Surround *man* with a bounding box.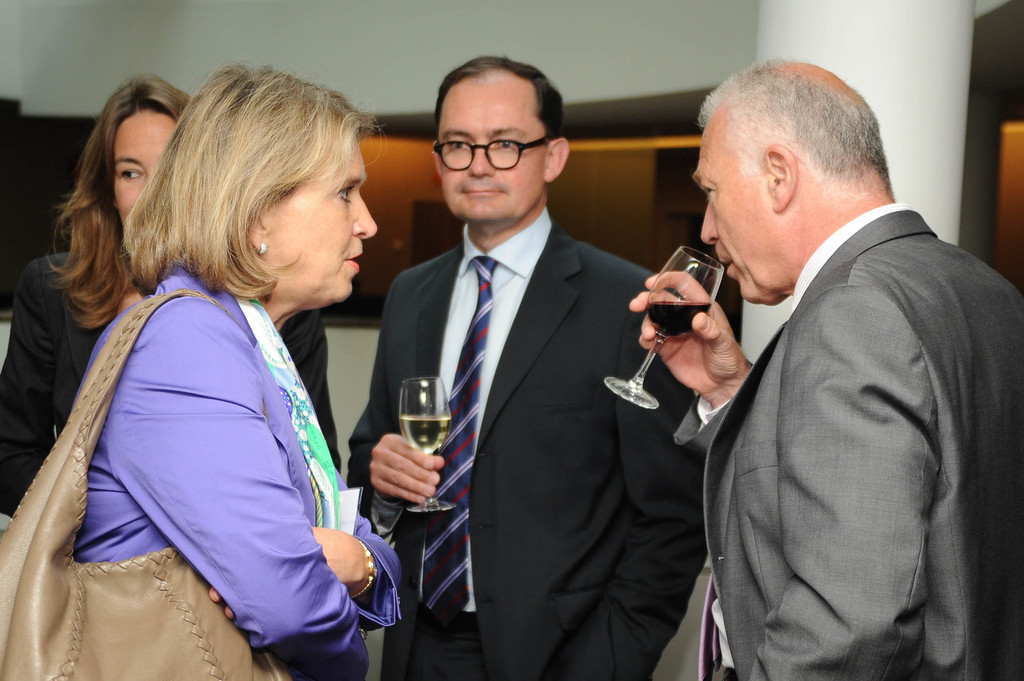
{"left": 660, "top": 38, "right": 1009, "bottom": 669}.
